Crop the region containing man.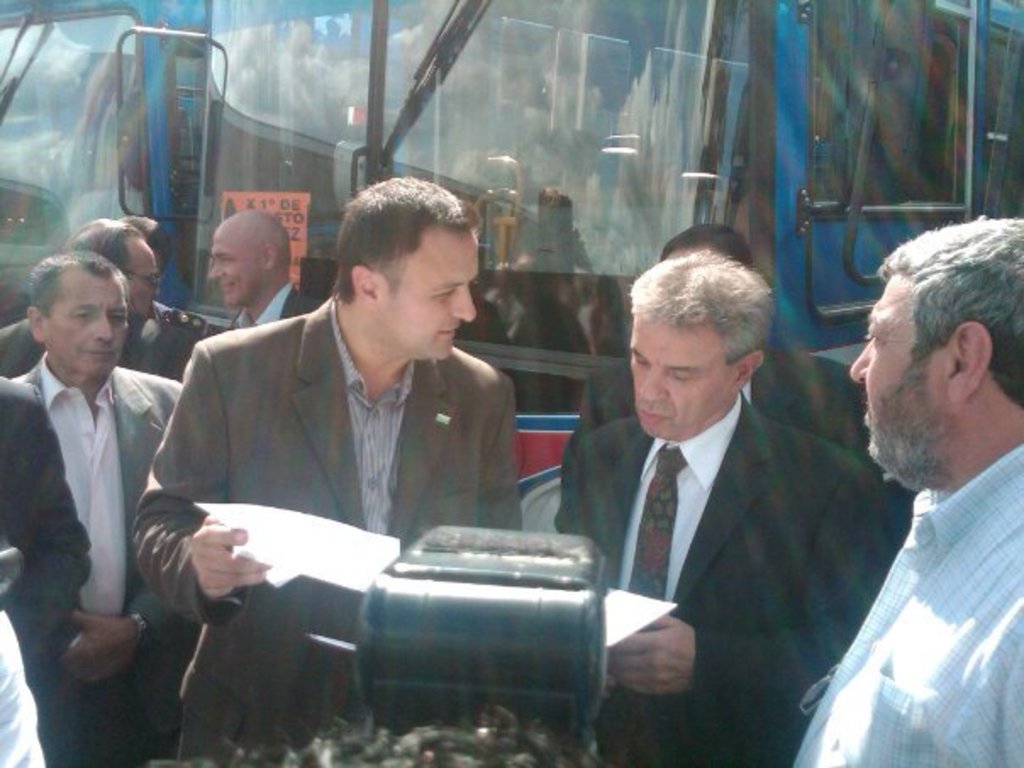
Crop region: [568,217,880,471].
